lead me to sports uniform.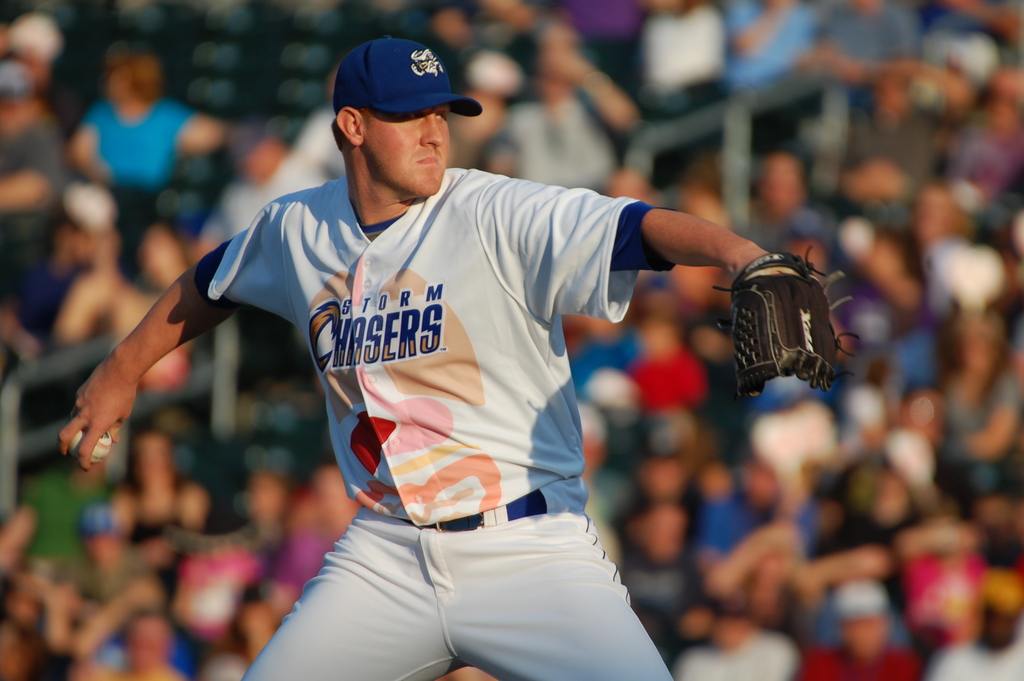
Lead to Rect(209, 35, 859, 680).
